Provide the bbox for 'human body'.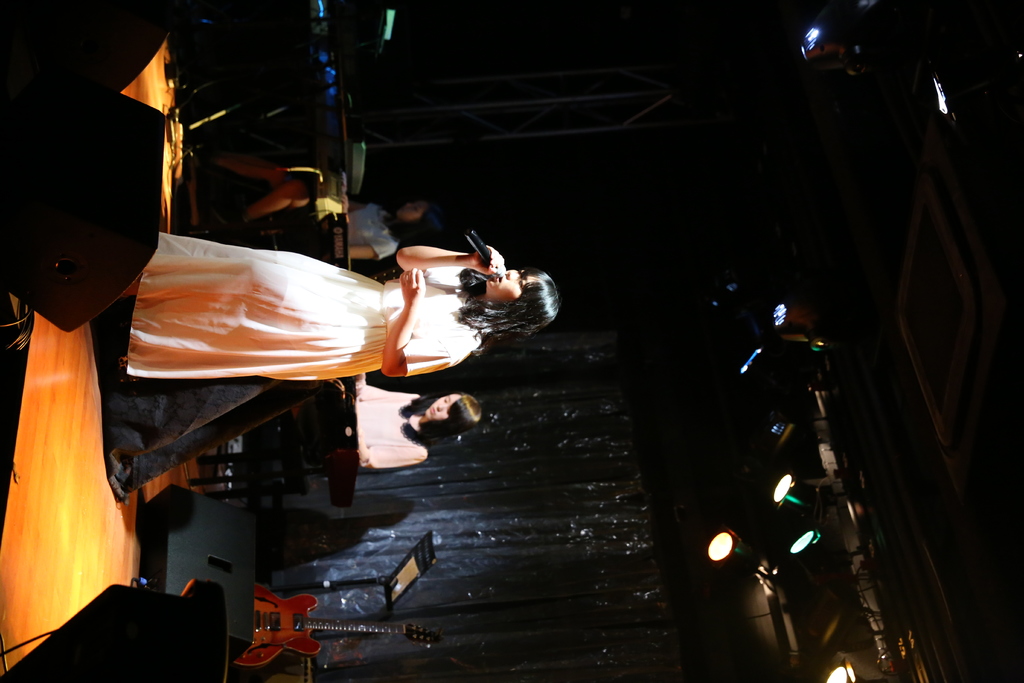
(335, 190, 445, 270).
